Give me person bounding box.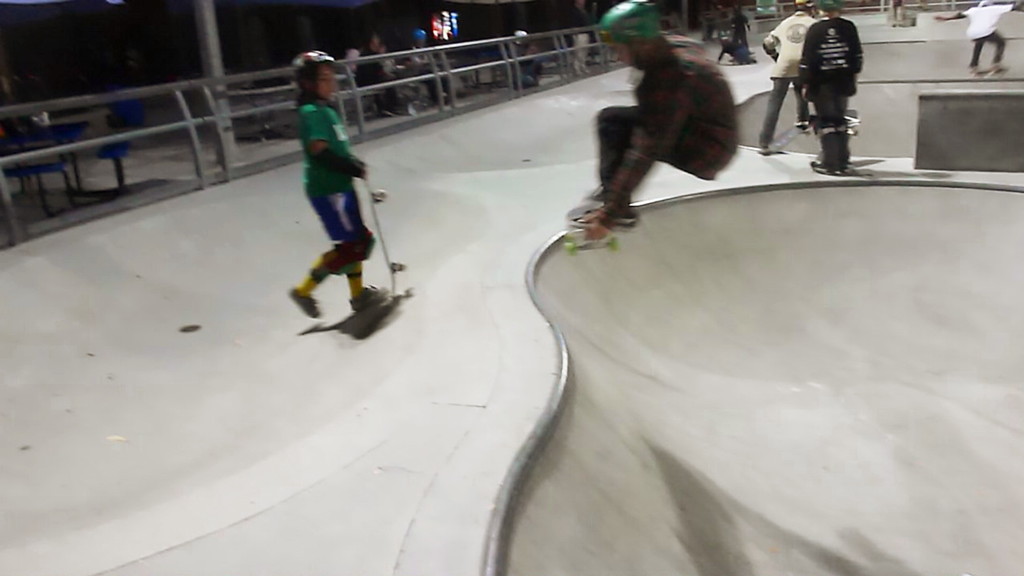
728, 4, 751, 53.
